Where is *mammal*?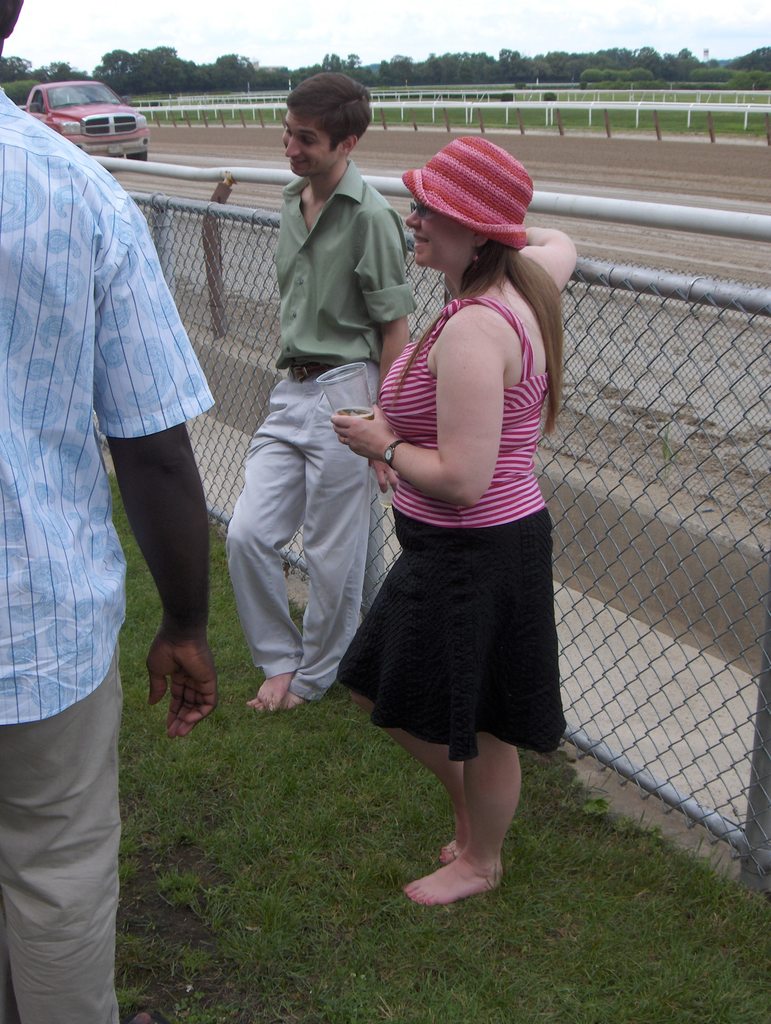
pyautogui.locateOnScreen(225, 121, 411, 682).
